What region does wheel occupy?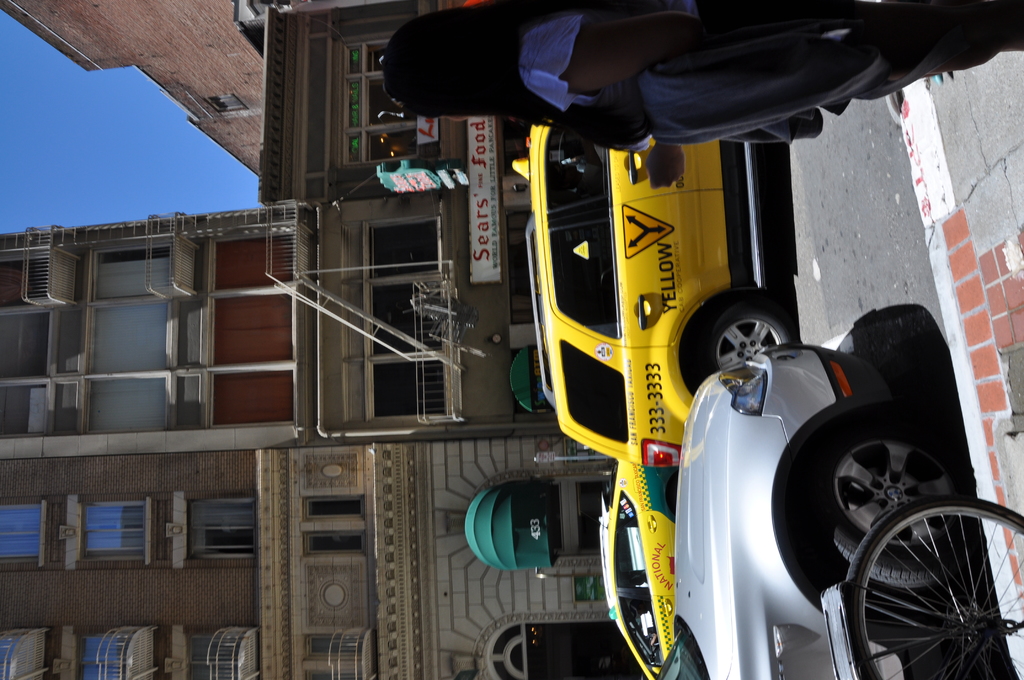
[817,426,963,592].
